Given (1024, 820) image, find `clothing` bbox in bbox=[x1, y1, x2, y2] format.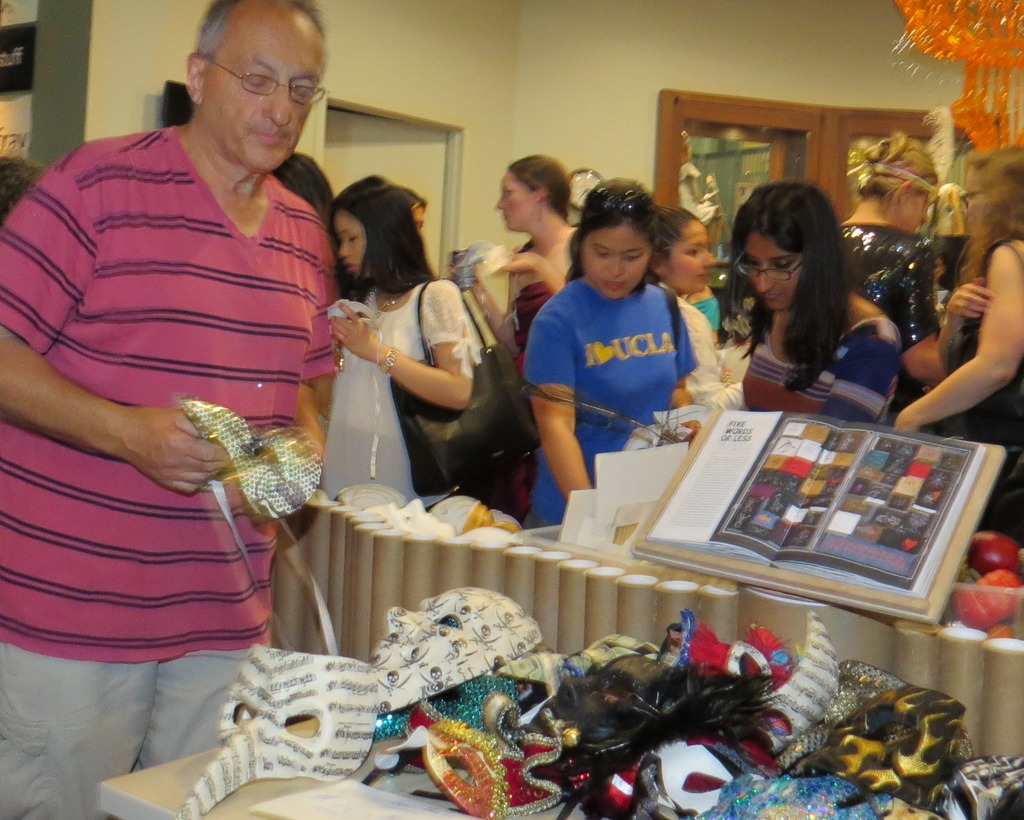
bbox=[303, 268, 472, 496].
